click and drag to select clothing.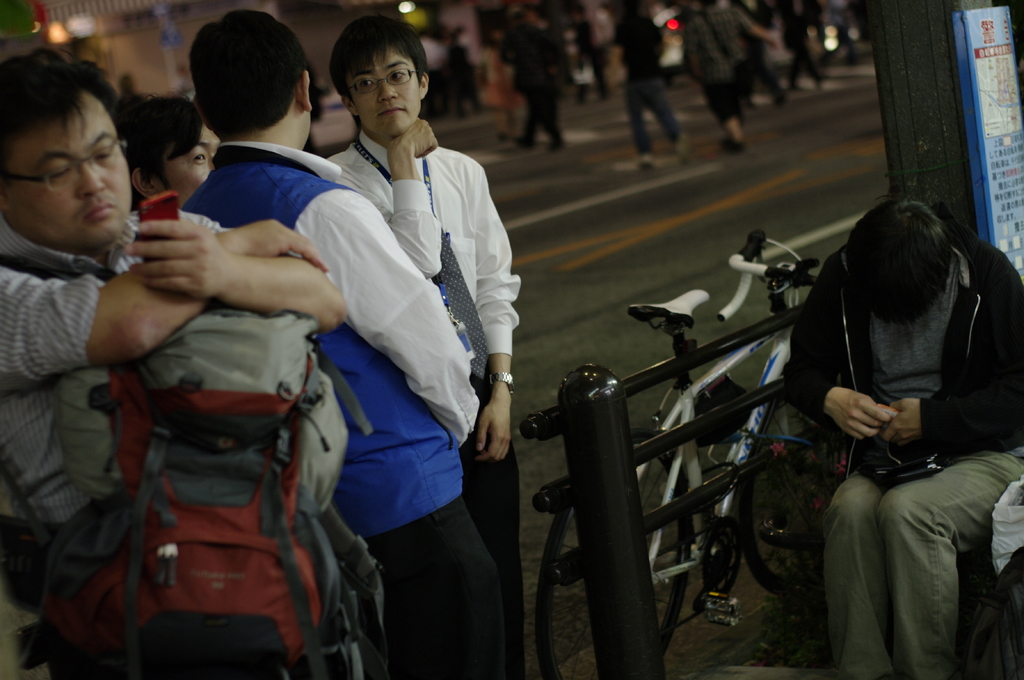
Selection: [x1=328, y1=129, x2=520, y2=674].
